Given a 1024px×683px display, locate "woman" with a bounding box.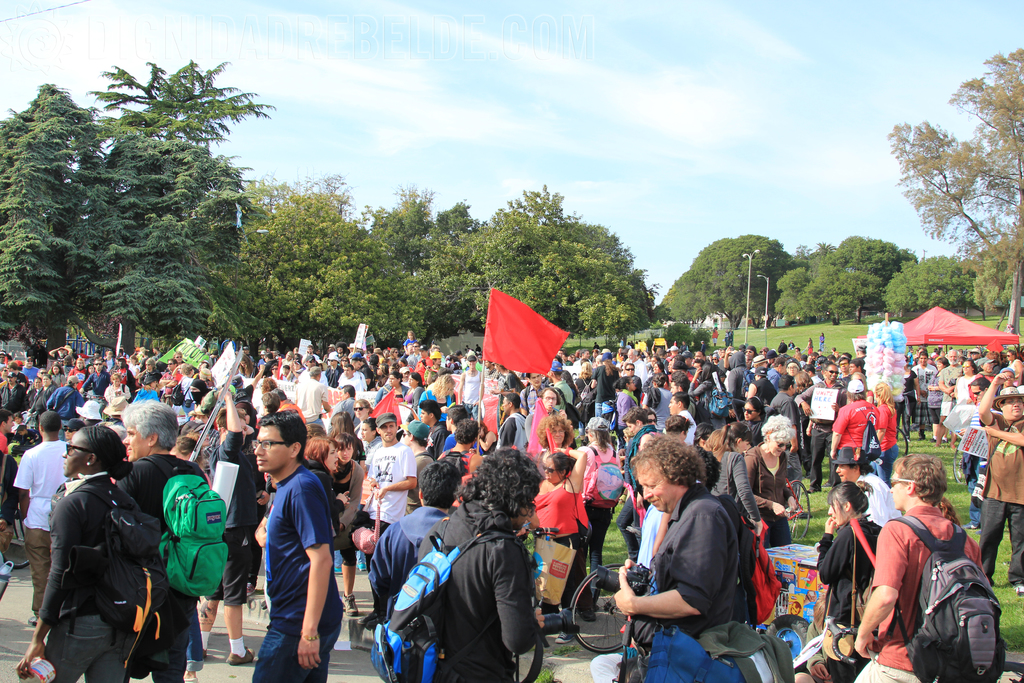
Located: Rect(292, 356, 301, 385).
